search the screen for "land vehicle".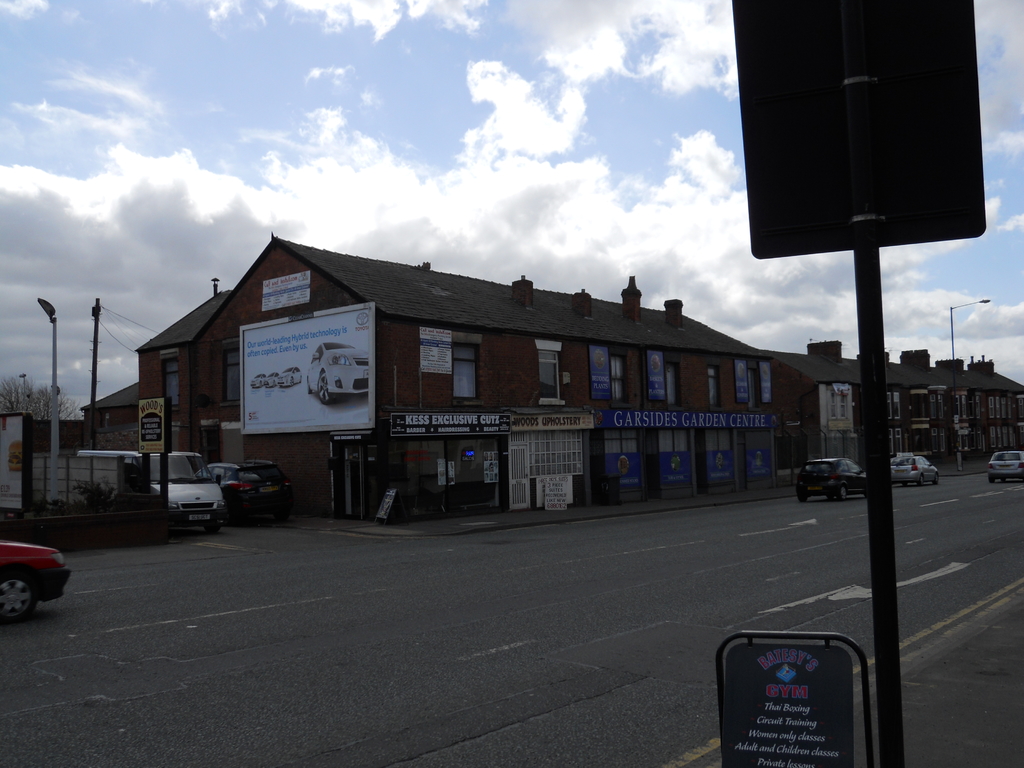
Found at x1=797 y1=460 x2=865 y2=502.
